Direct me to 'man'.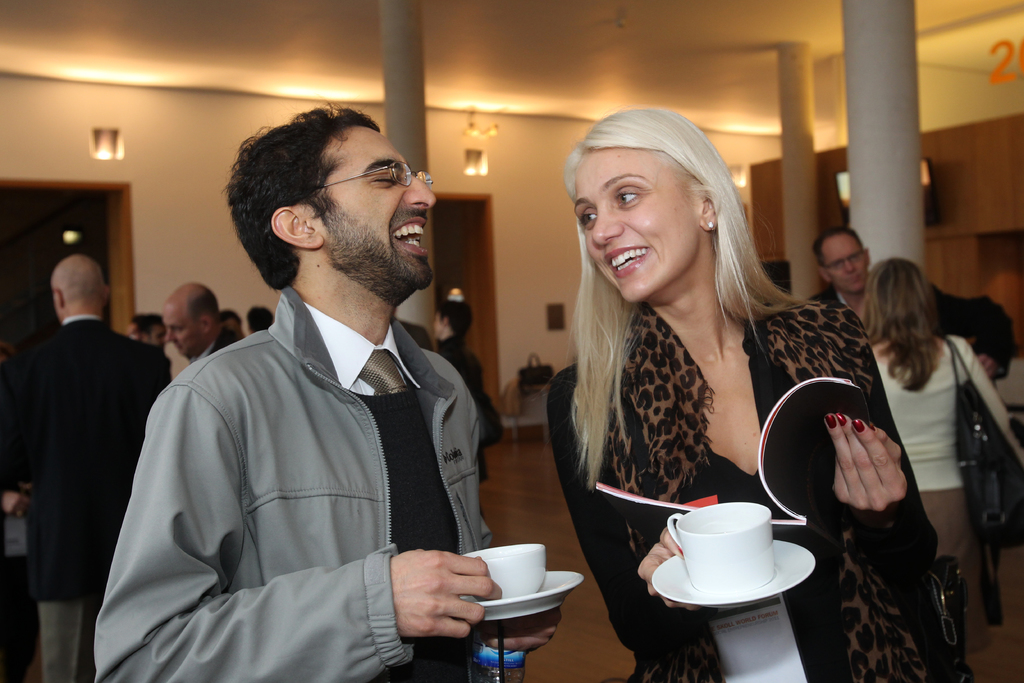
Direction: <bbox>806, 226, 1012, 377</bbox>.
